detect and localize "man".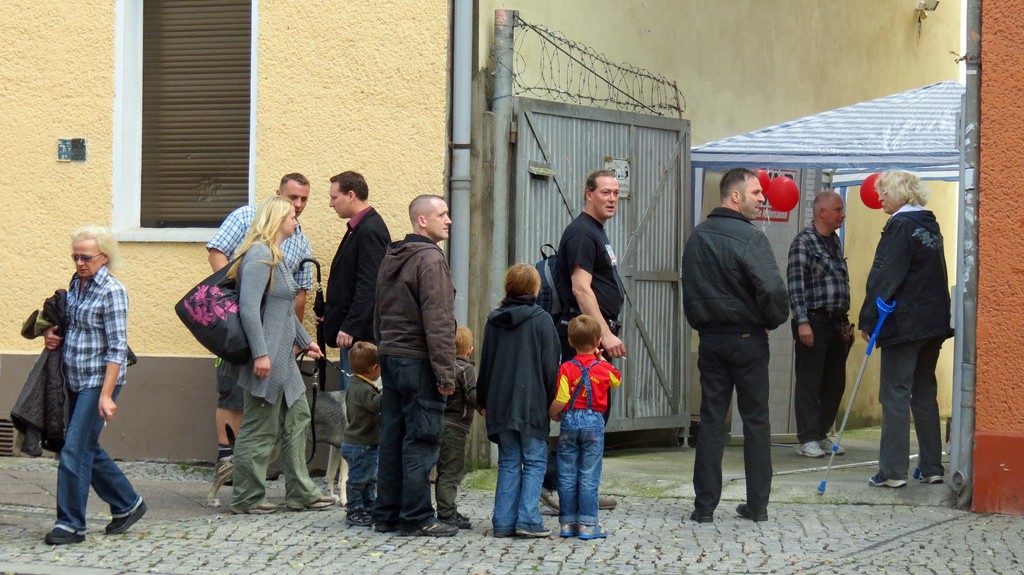
Localized at region(849, 162, 954, 490).
